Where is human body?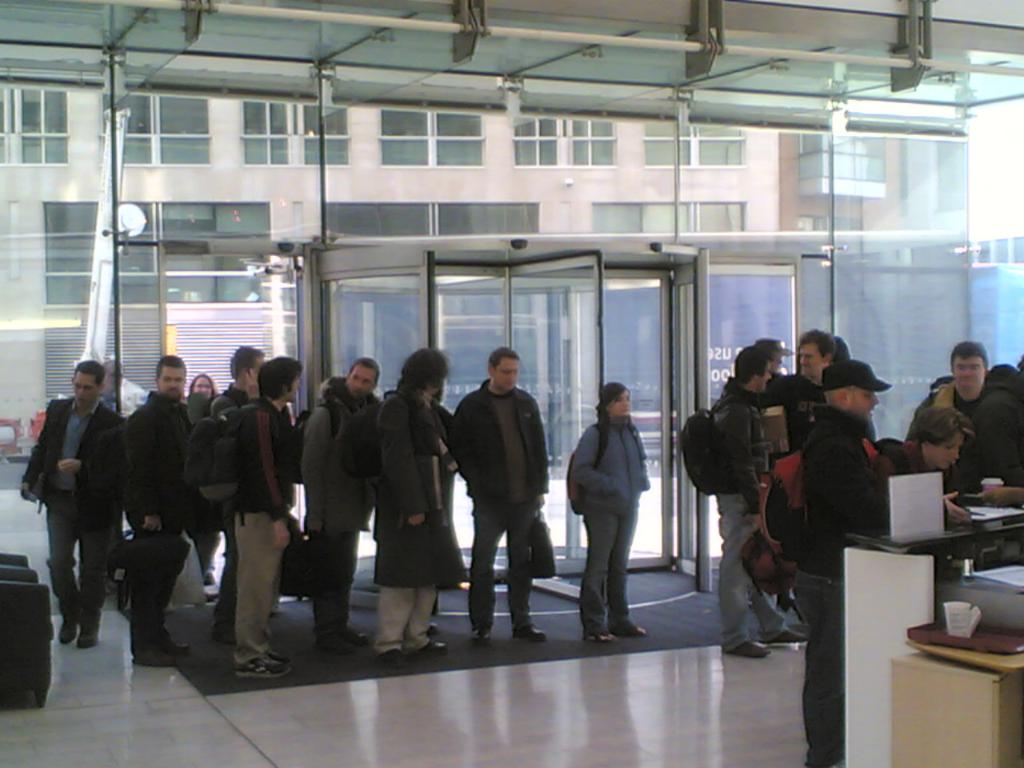
box(290, 378, 384, 646).
